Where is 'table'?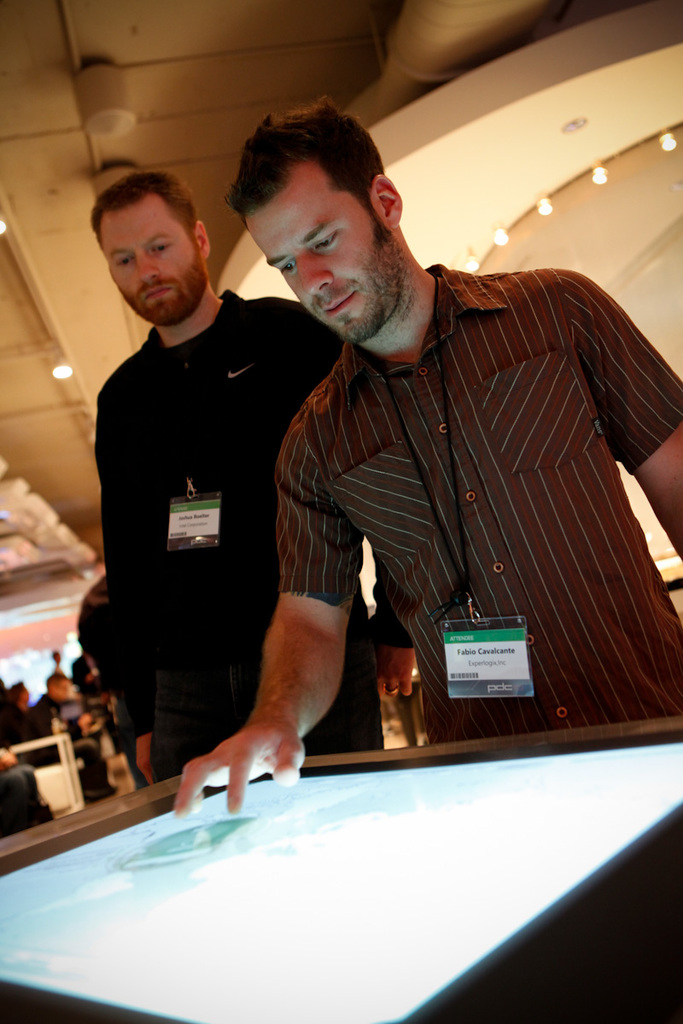
0,738,682,1023.
